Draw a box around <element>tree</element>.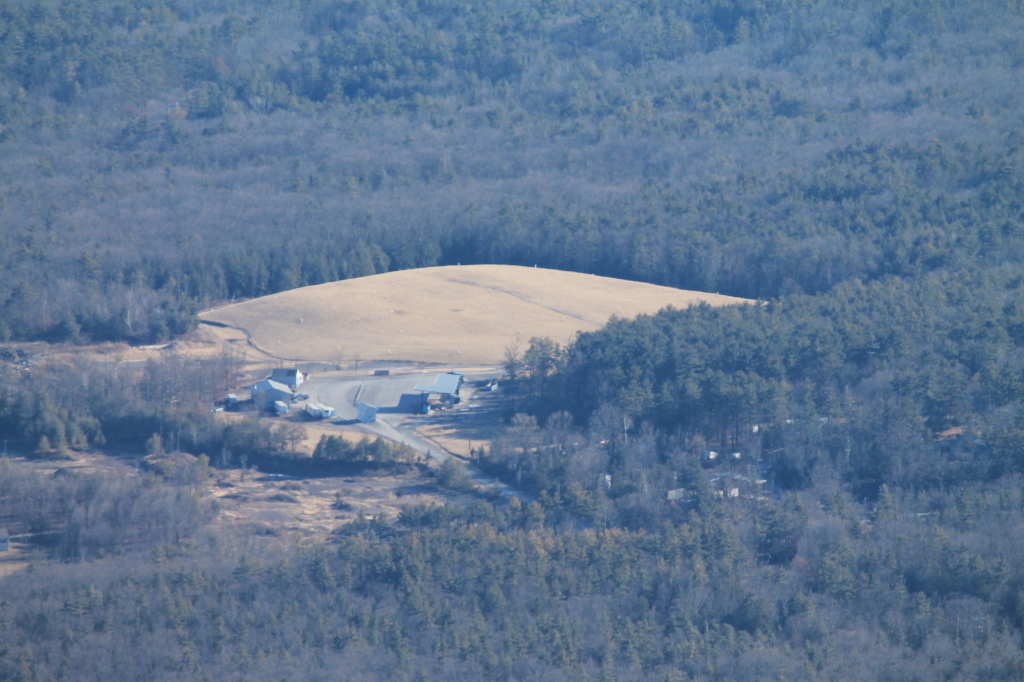
<bbox>149, 277, 206, 334</bbox>.
